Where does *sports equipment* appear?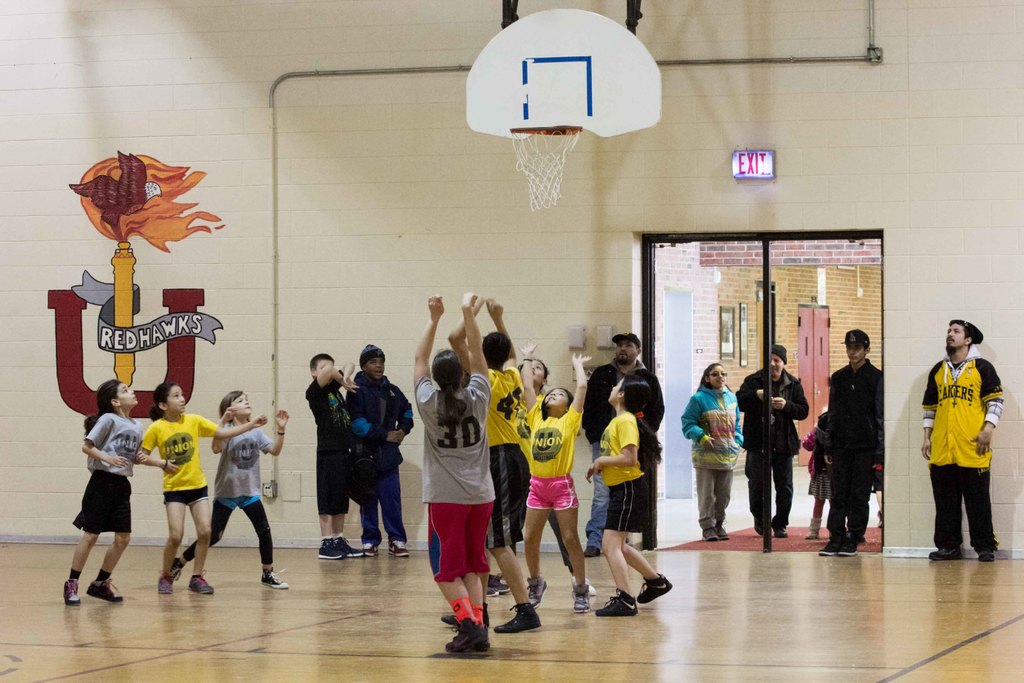
Appears at pyautogui.locateOnScreen(259, 565, 287, 591).
